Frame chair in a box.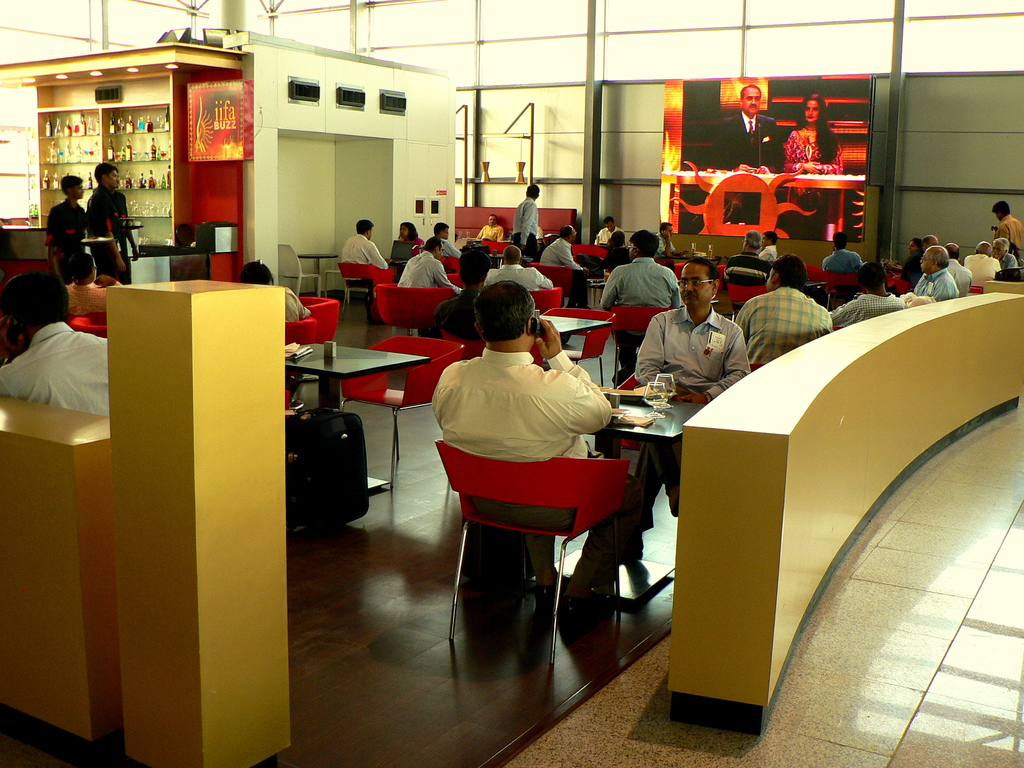
bbox=[442, 331, 483, 360].
